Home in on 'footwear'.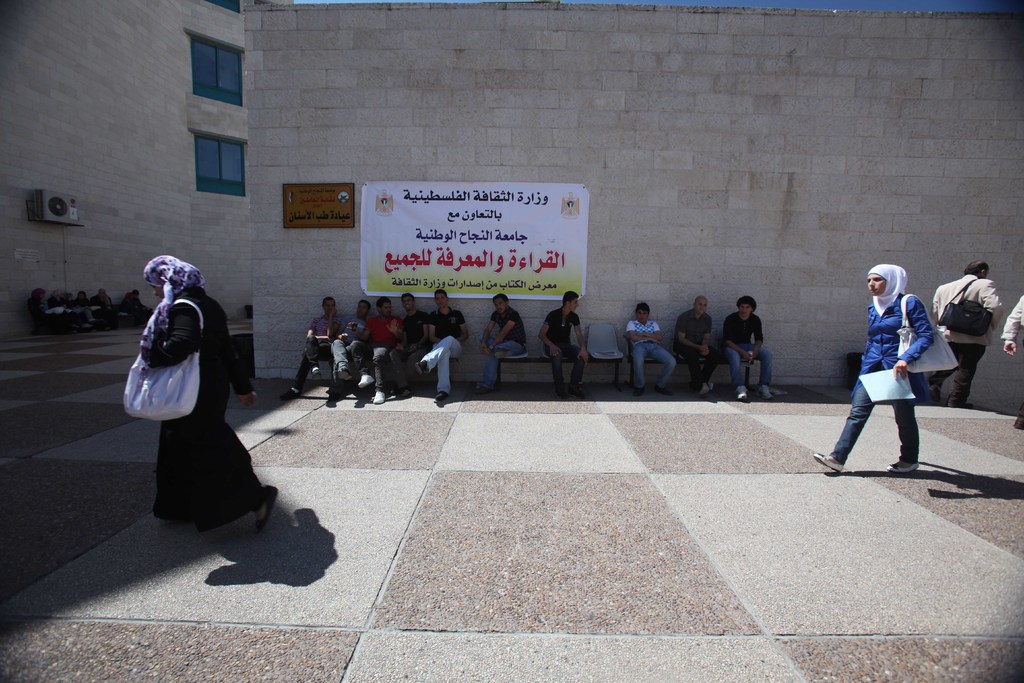
Homed in at bbox(280, 389, 301, 398).
